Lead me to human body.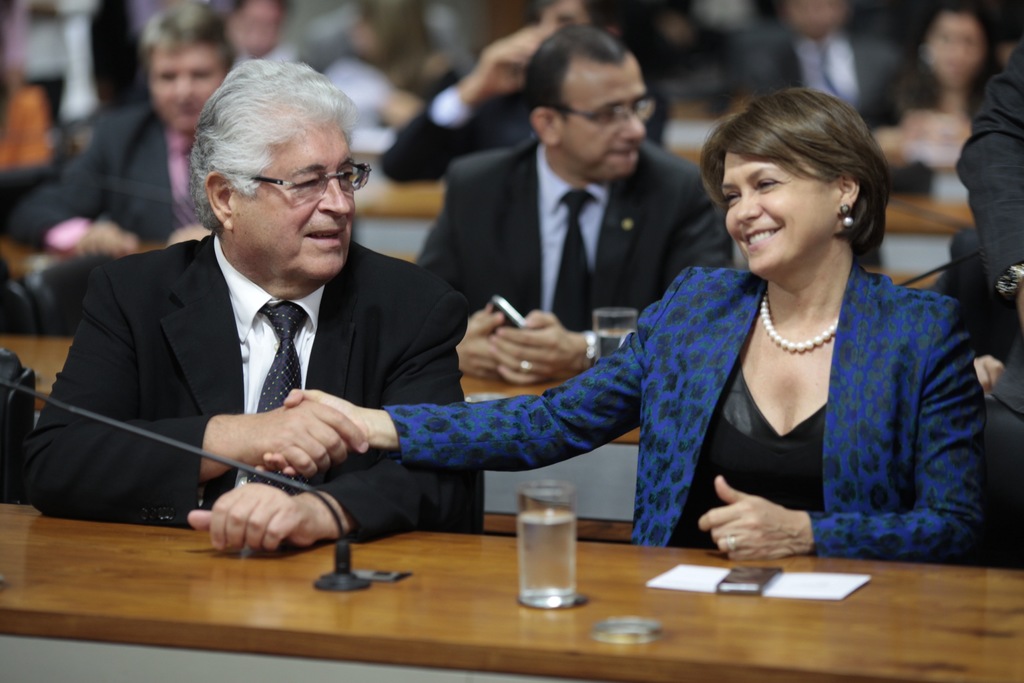
Lead to 29/231/499/557.
